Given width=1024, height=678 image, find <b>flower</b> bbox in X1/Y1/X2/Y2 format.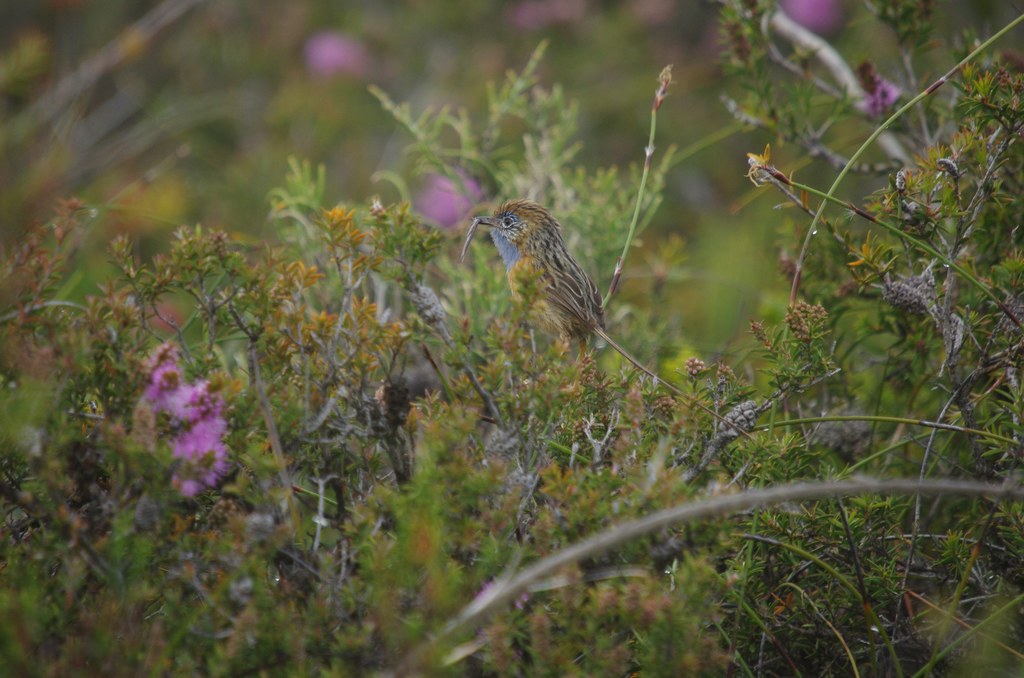
172/416/239/492.
